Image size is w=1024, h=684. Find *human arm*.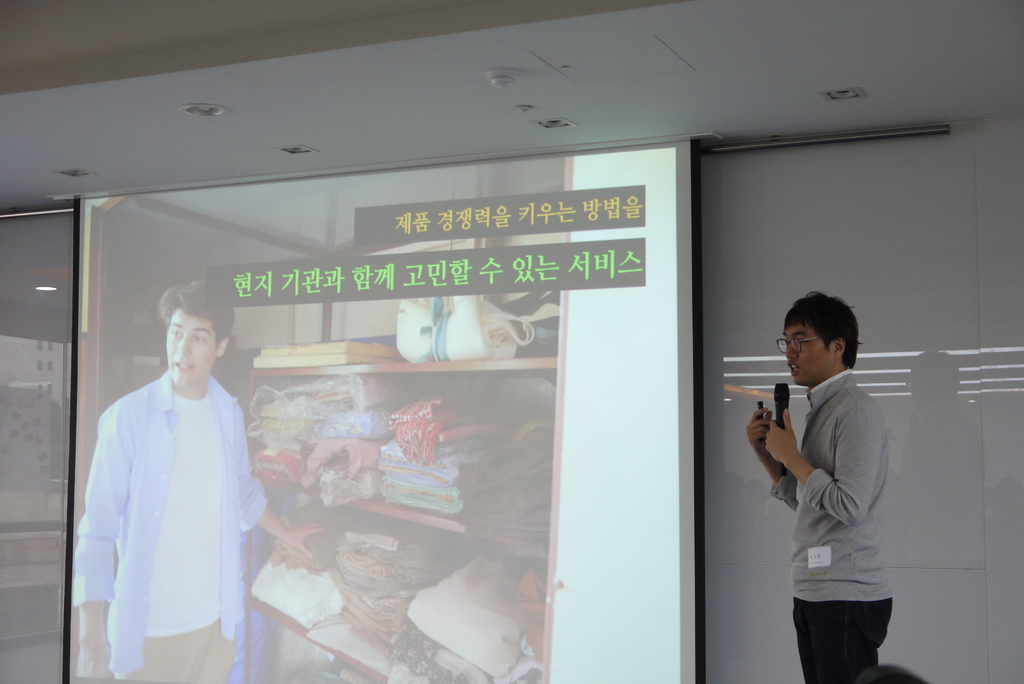
{"left": 234, "top": 391, "right": 319, "bottom": 556}.
